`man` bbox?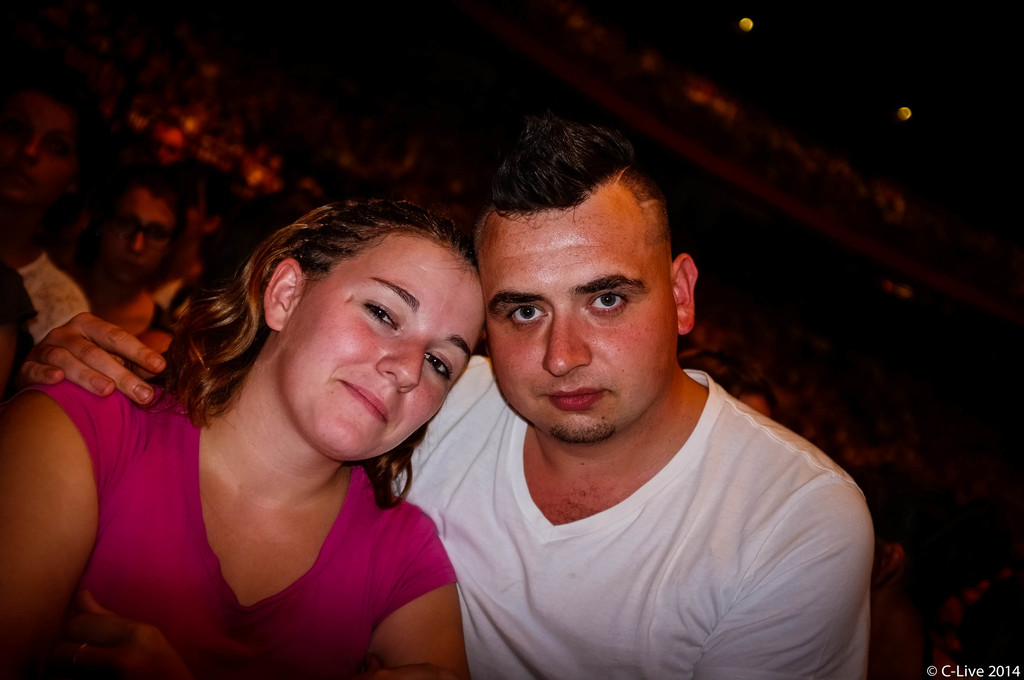
box=[248, 140, 855, 664]
